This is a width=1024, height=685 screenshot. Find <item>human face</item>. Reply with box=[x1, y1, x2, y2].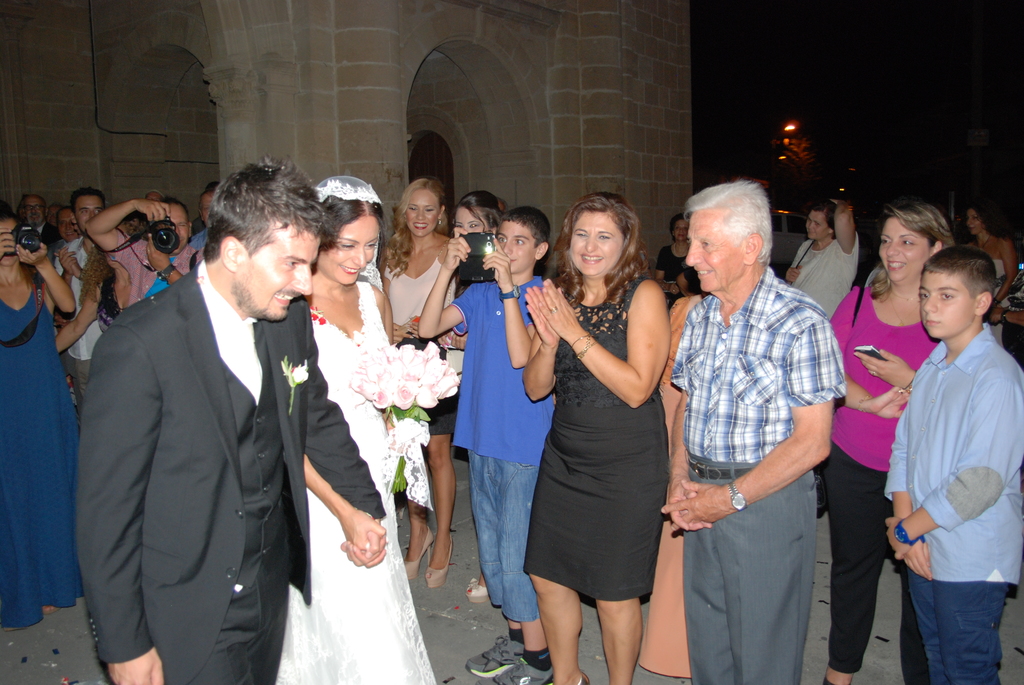
box=[76, 193, 100, 231].
